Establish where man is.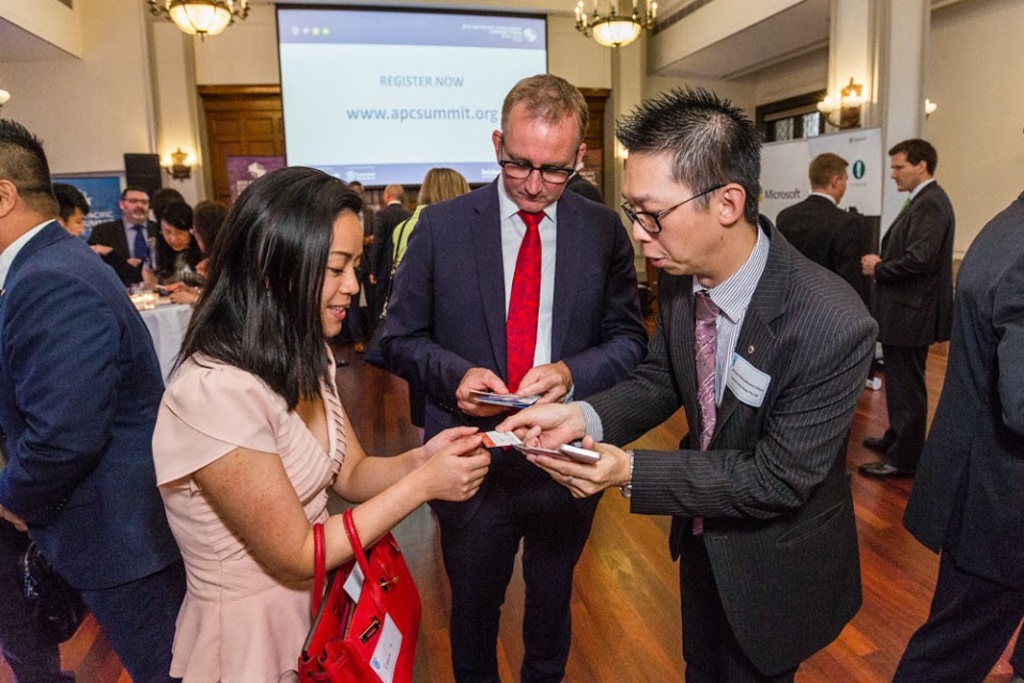
Established at l=888, t=188, r=1023, b=682.
